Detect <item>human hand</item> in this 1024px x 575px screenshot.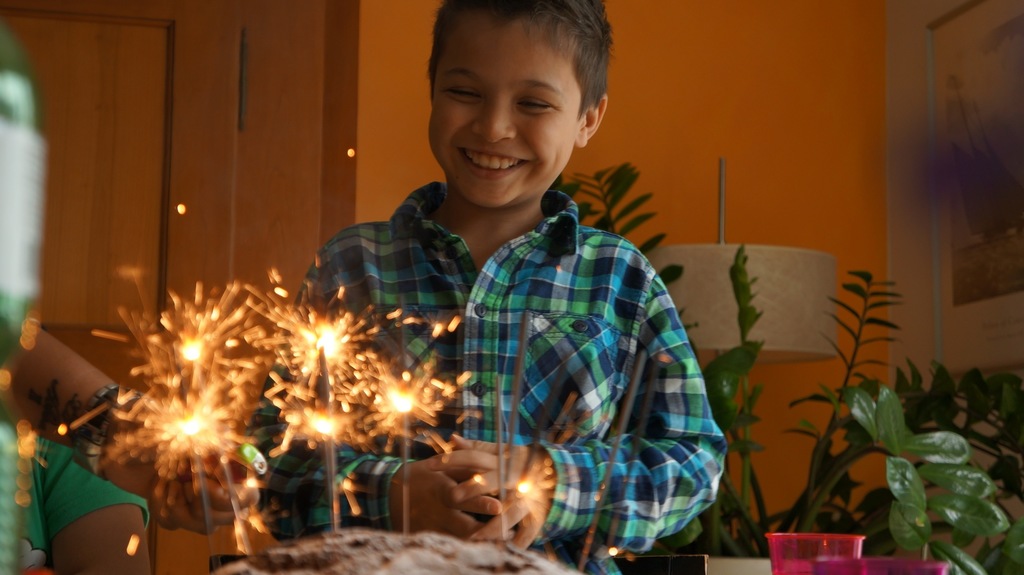
Detection: Rect(144, 423, 263, 534).
